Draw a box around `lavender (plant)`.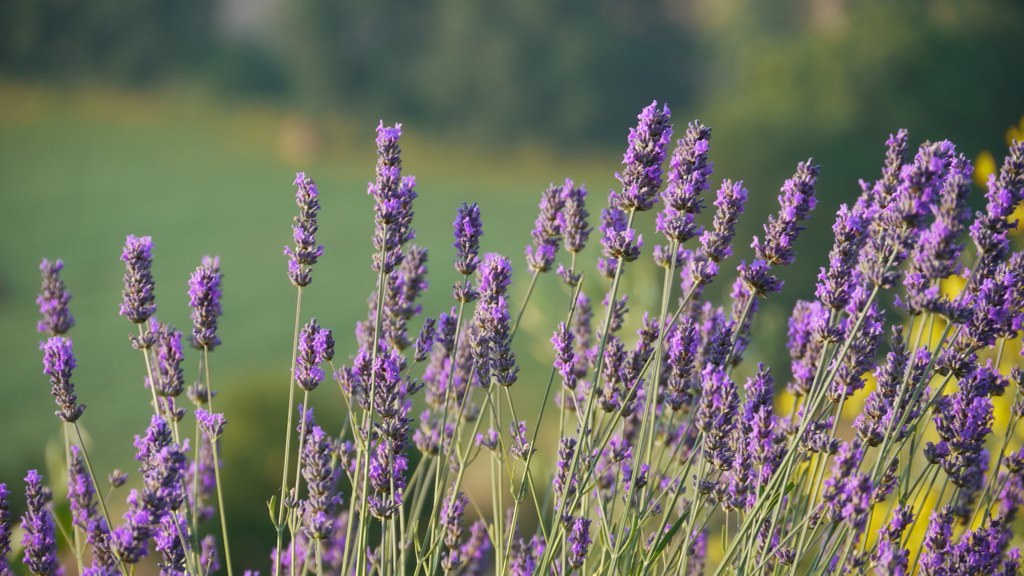
pyautogui.locateOnScreen(594, 91, 679, 345).
